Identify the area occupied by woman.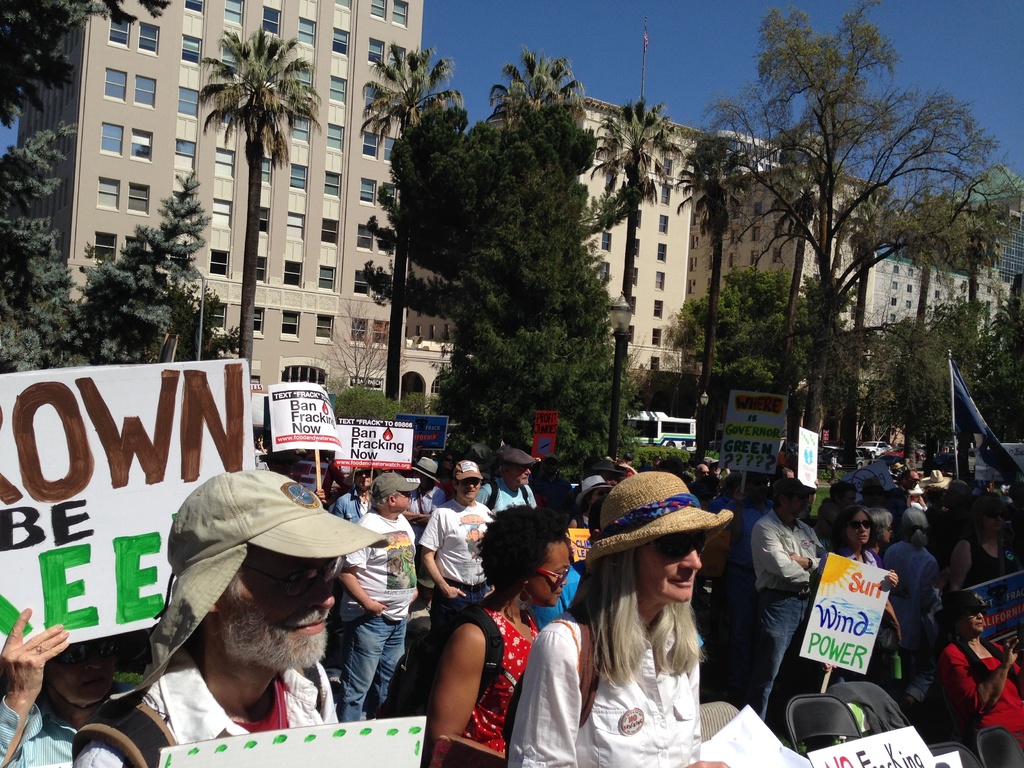
Area: <bbox>554, 467, 756, 754</bbox>.
